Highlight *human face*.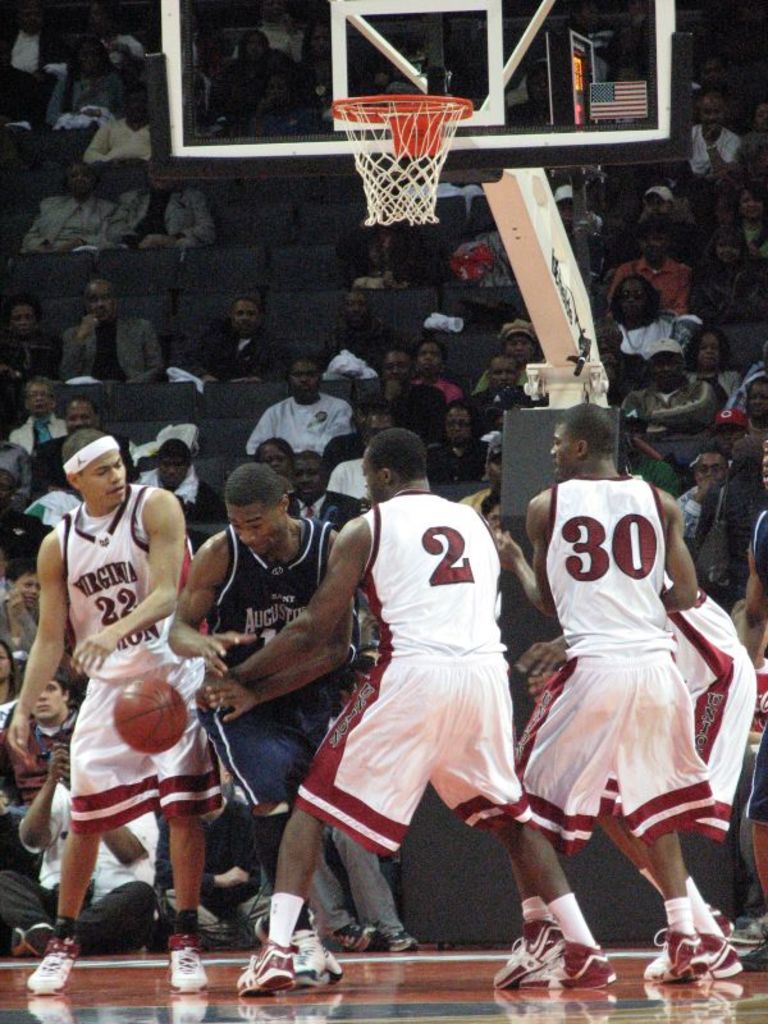
Highlighted region: x1=416, y1=344, x2=436, y2=374.
